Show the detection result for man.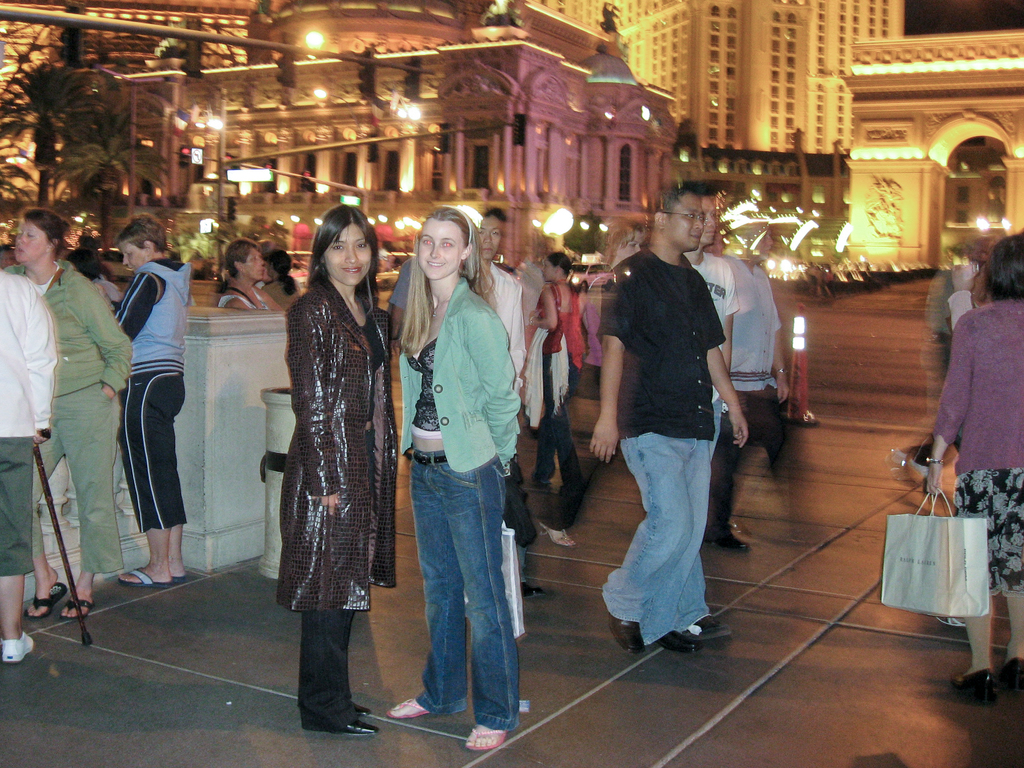
Rect(668, 193, 753, 556).
